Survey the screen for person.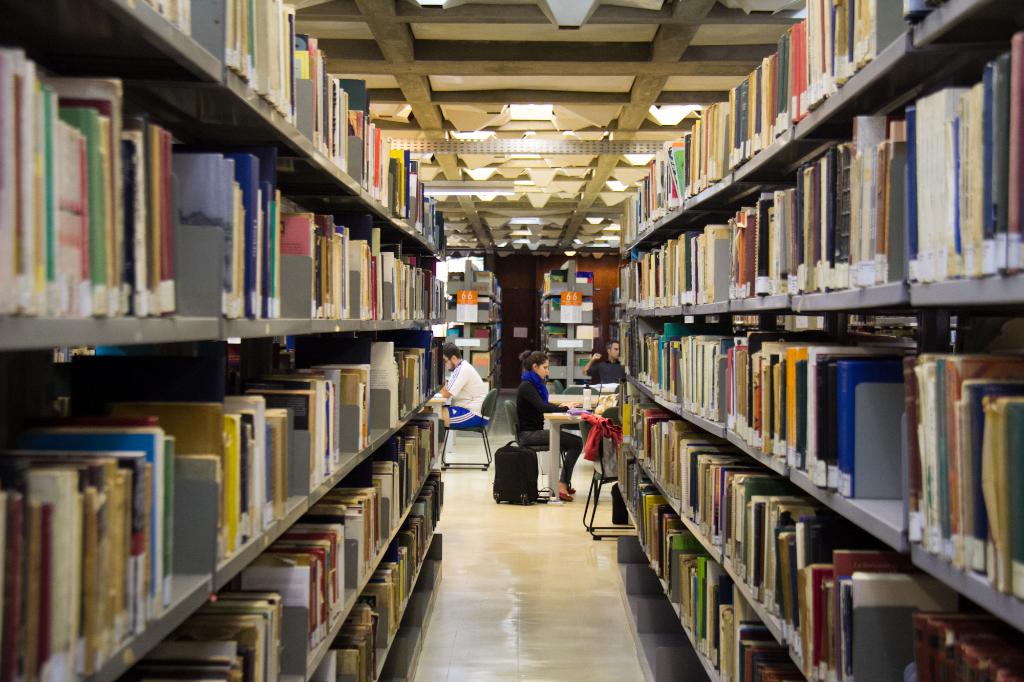
Survey found: 509/345/581/498.
